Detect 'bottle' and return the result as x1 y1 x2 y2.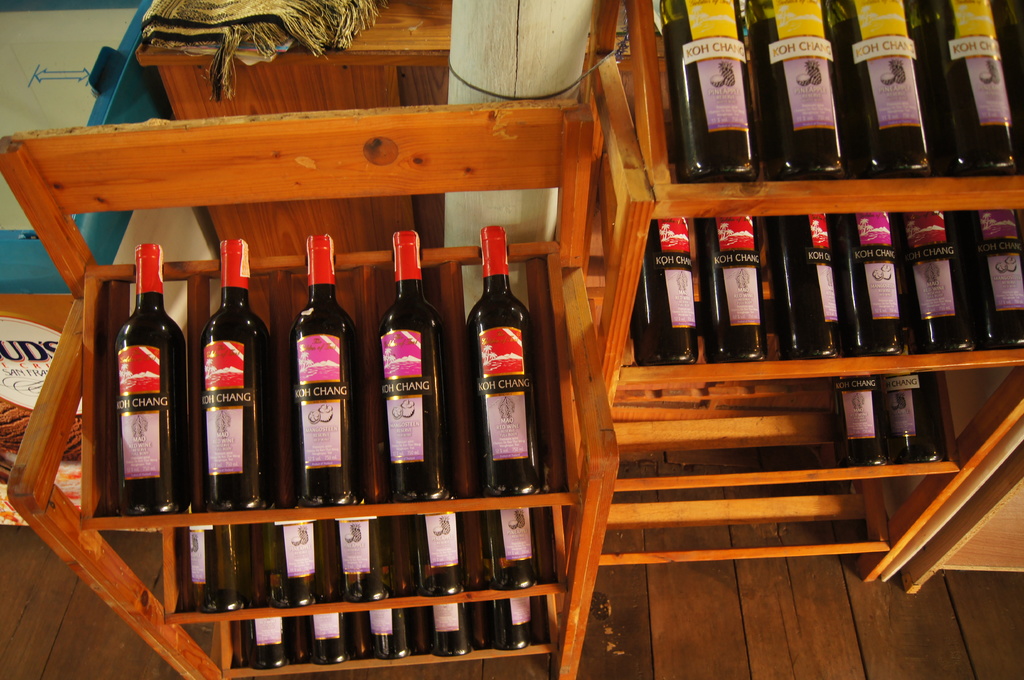
760 221 836 362.
